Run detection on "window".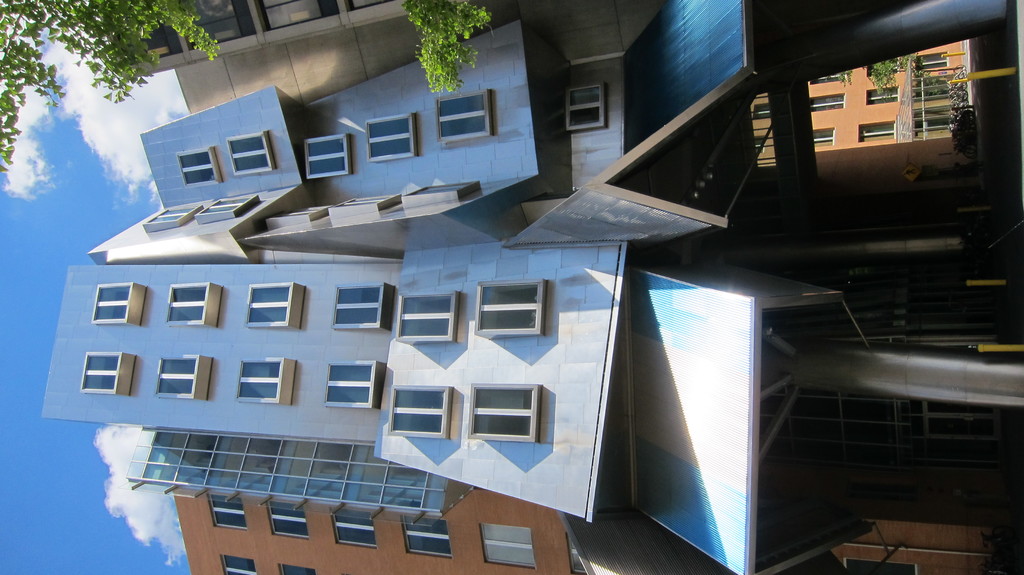
Result: <box>232,357,294,403</box>.
